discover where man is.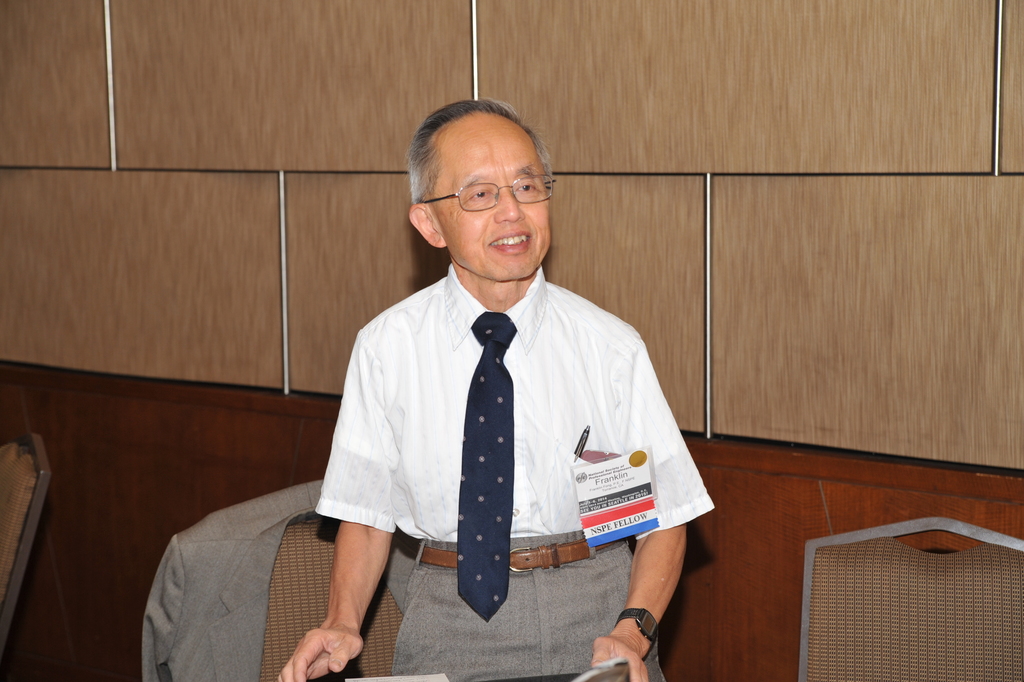
Discovered at bbox=[300, 90, 703, 664].
